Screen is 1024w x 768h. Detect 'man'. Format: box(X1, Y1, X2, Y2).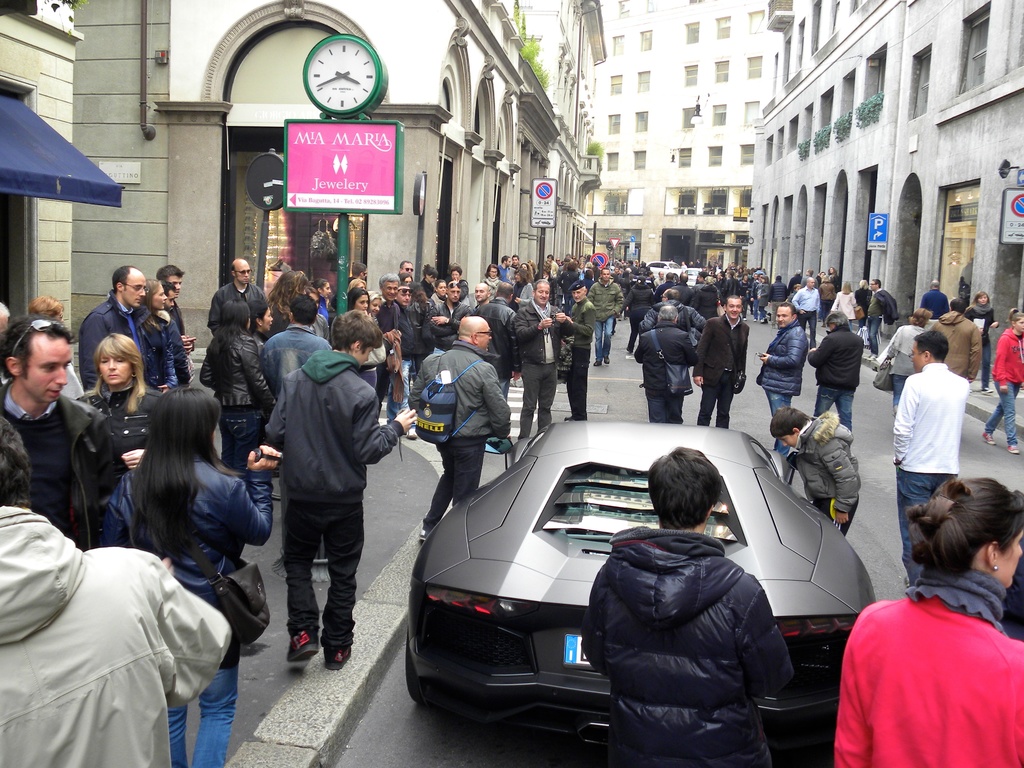
box(576, 414, 791, 767).
